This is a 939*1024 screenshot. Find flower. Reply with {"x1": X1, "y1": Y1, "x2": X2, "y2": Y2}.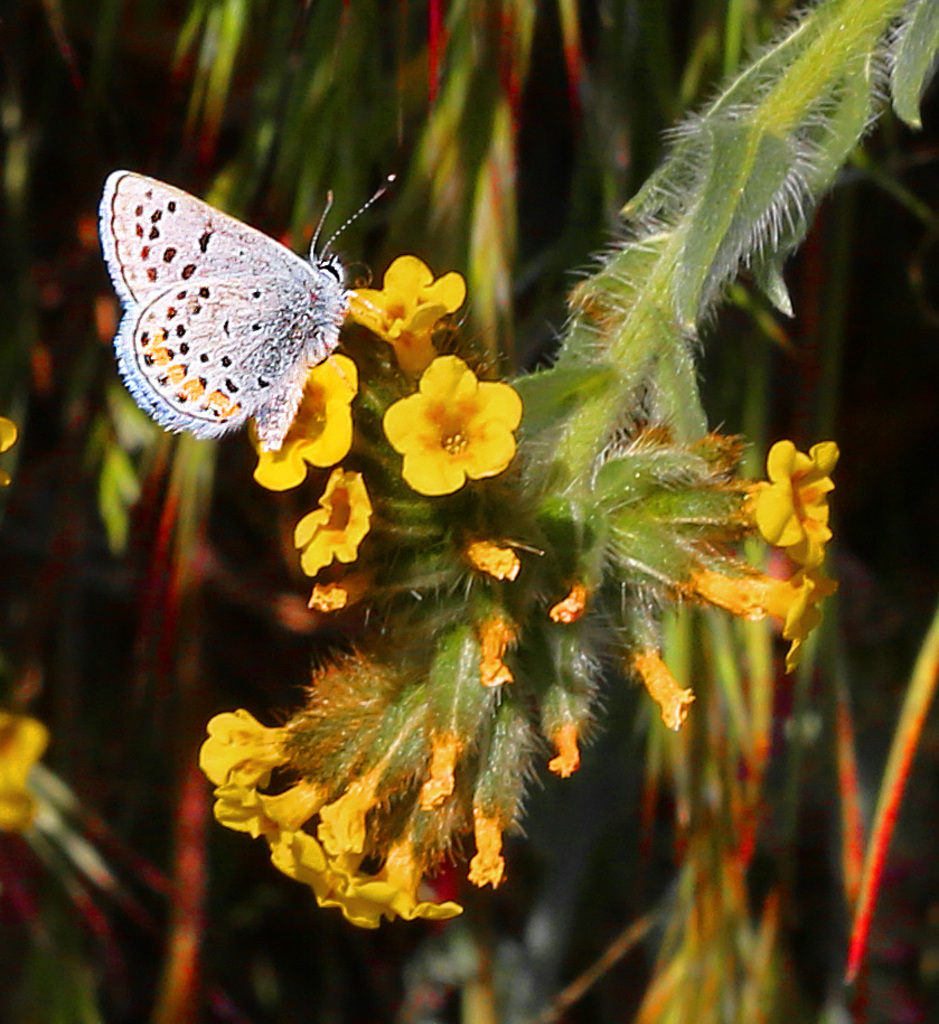
{"x1": 636, "y1": 655, "x2": 701, "y2": 730}.
